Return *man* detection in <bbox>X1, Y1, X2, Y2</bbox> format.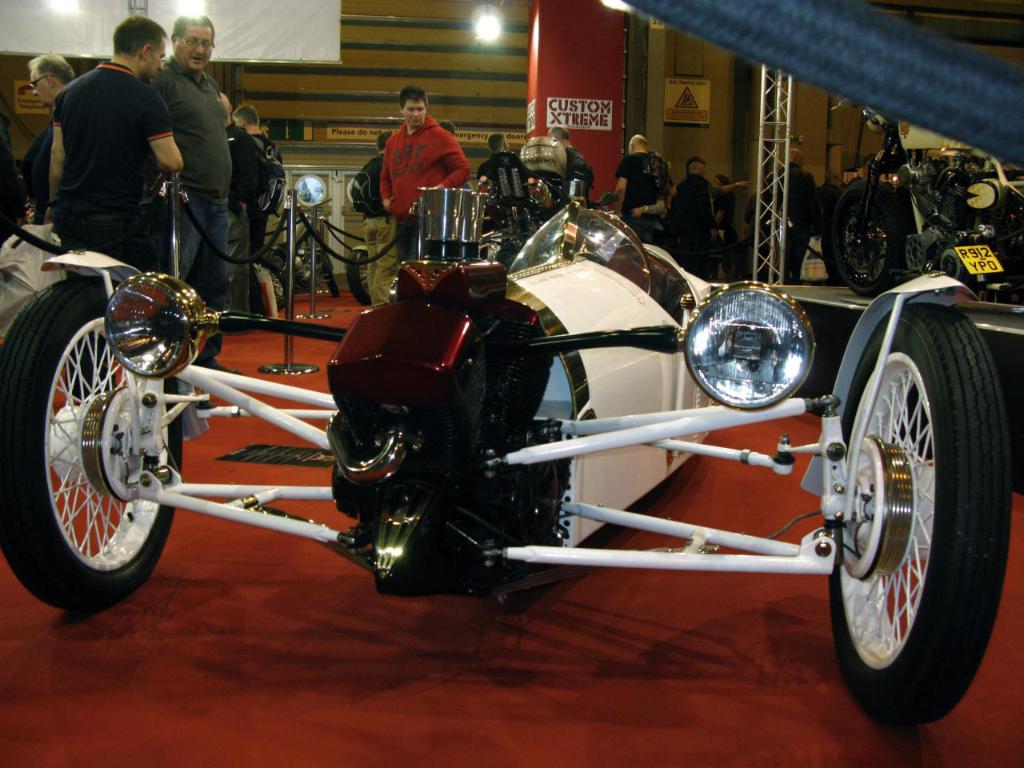
<bbox>345, 94, 474, 246</bbox>.
